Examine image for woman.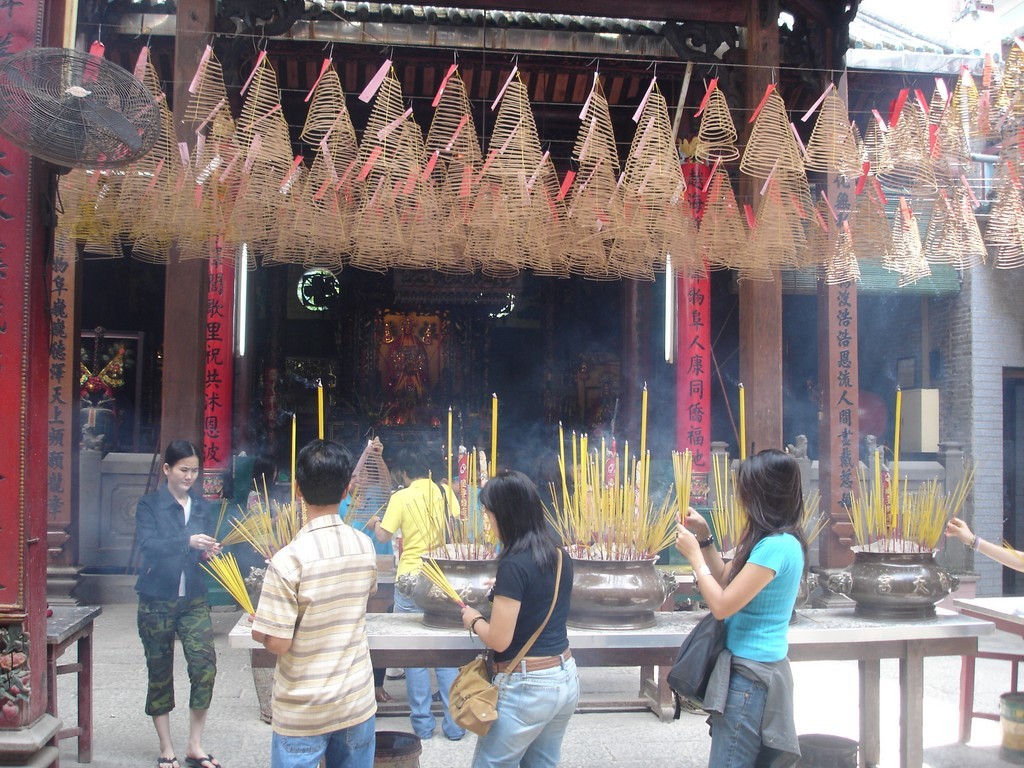
Examination result: locate(458, 472, 581, 767).
